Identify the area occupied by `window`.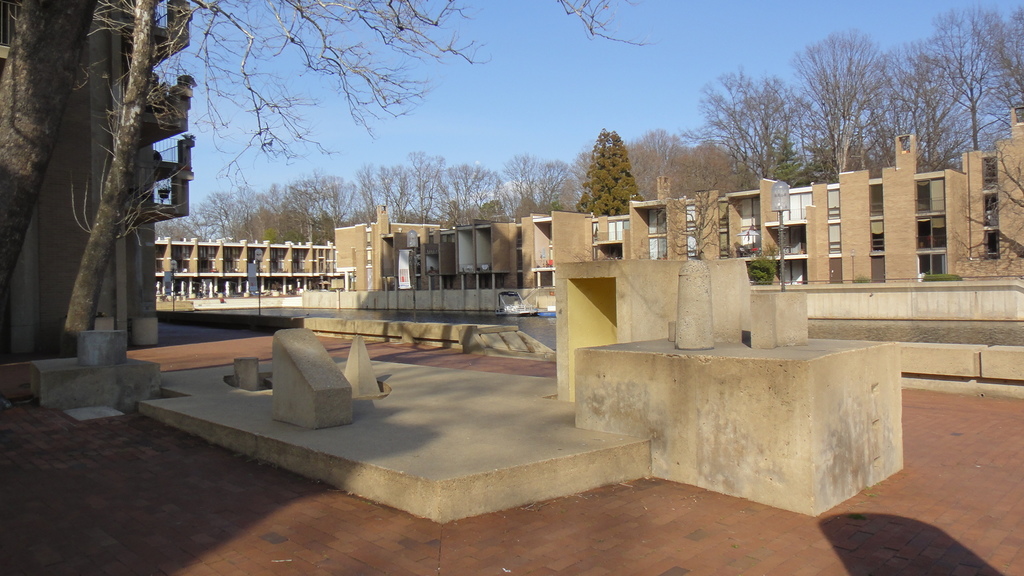
Area: box(231, 247, 240, 259).
